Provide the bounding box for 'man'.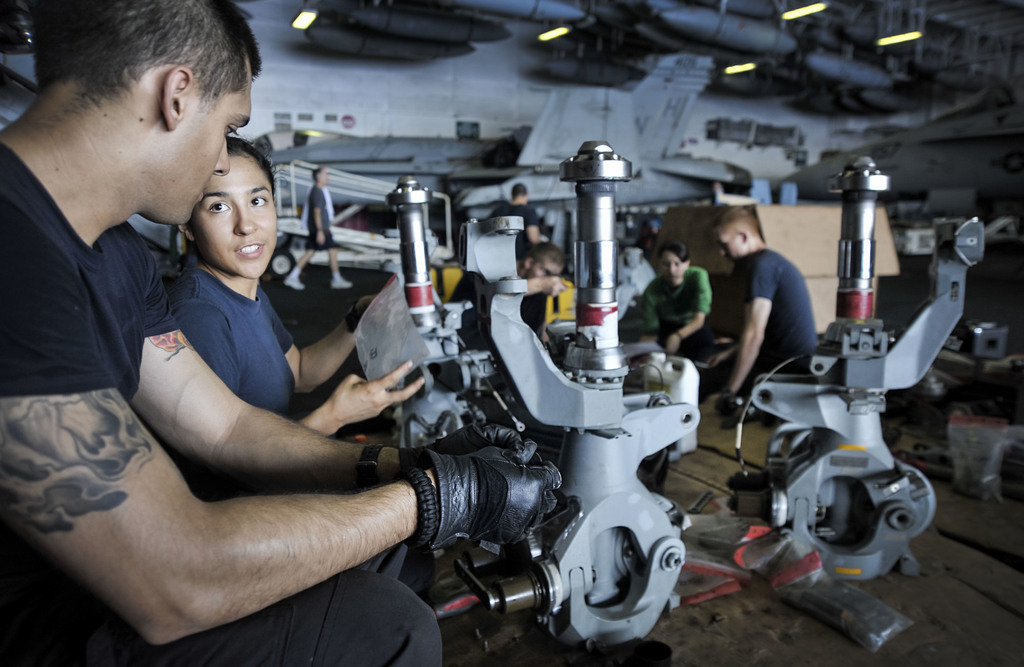
BBox(518, 236, 572, 324).
